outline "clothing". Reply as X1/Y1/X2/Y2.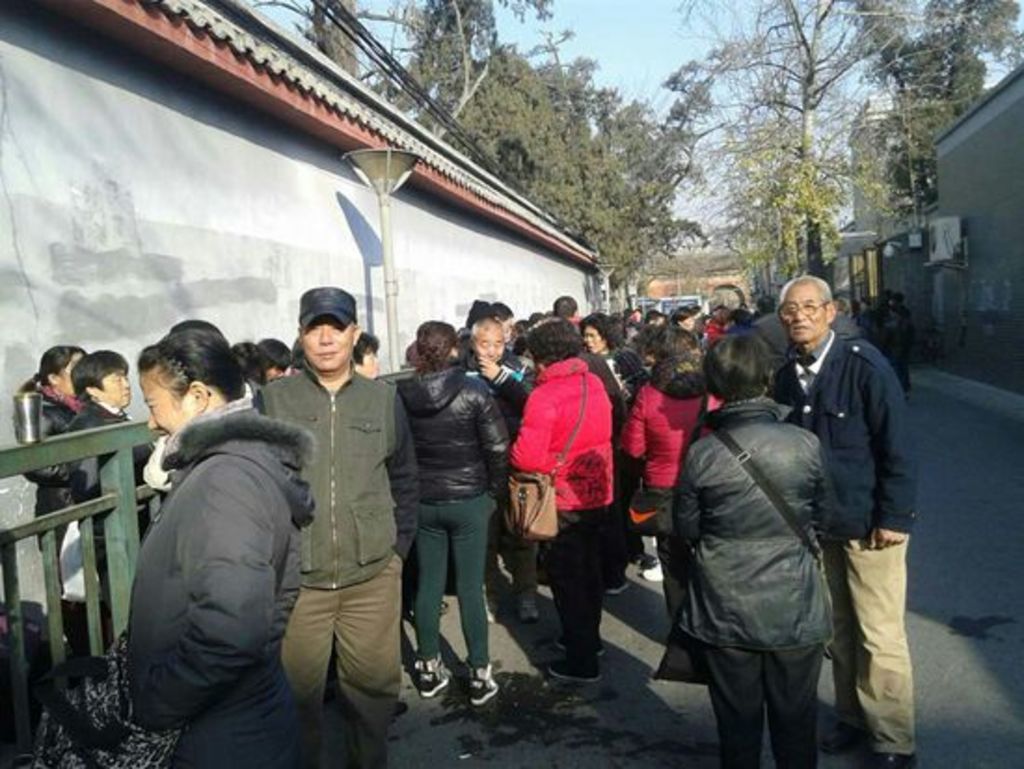
266/371/410/592.
